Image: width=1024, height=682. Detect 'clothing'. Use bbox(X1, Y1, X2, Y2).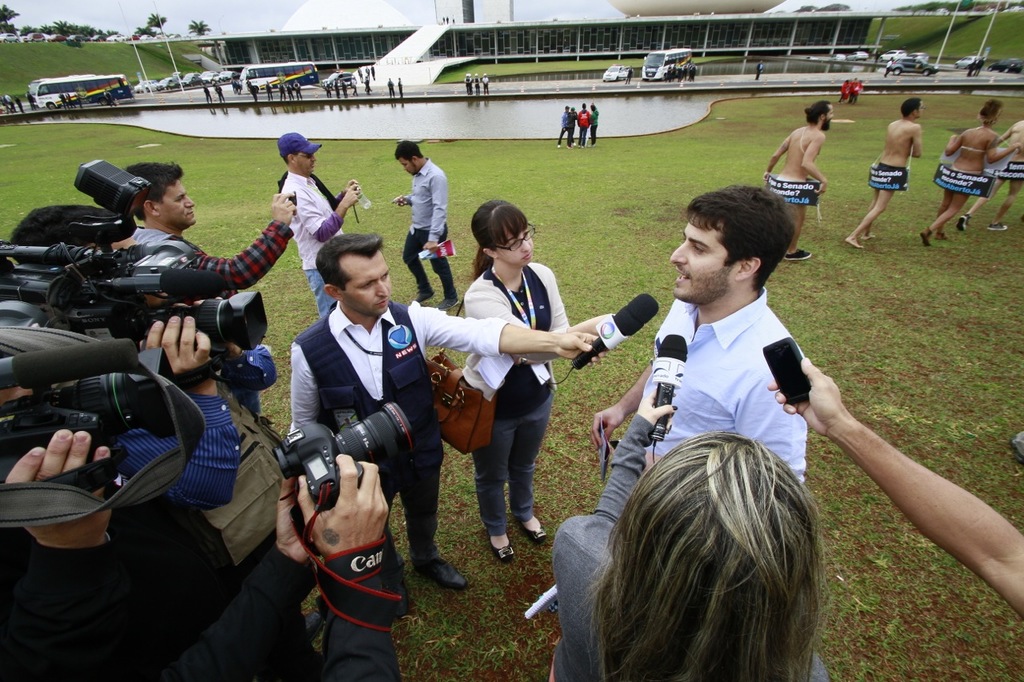
bbox(118, 387, 238, 503).
